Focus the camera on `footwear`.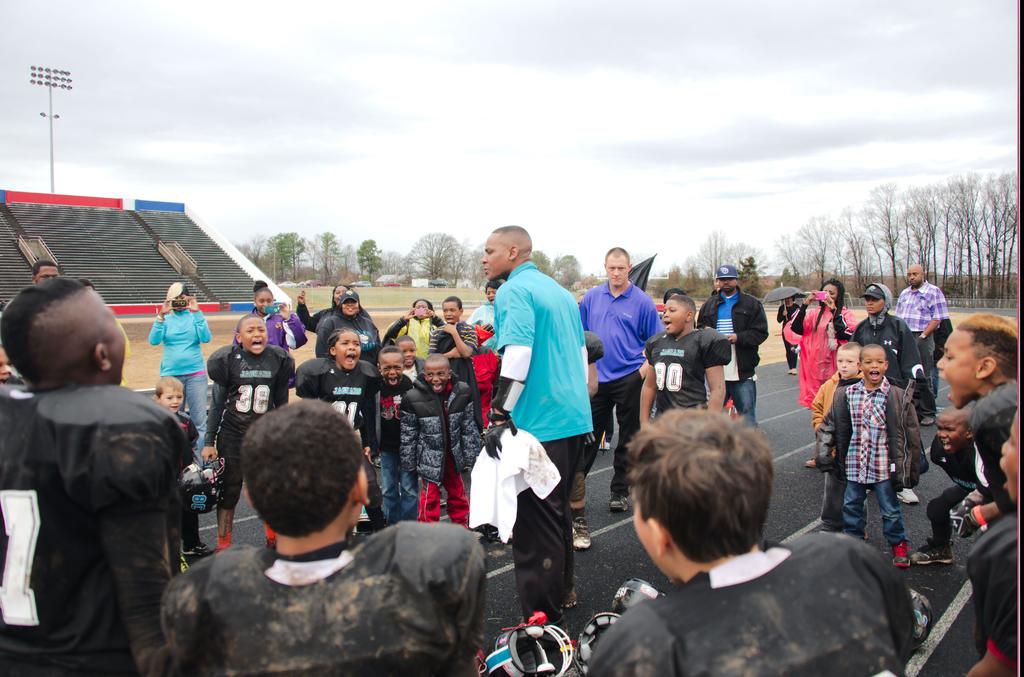
Focus region: bbox(805, 458, 820, 468).
